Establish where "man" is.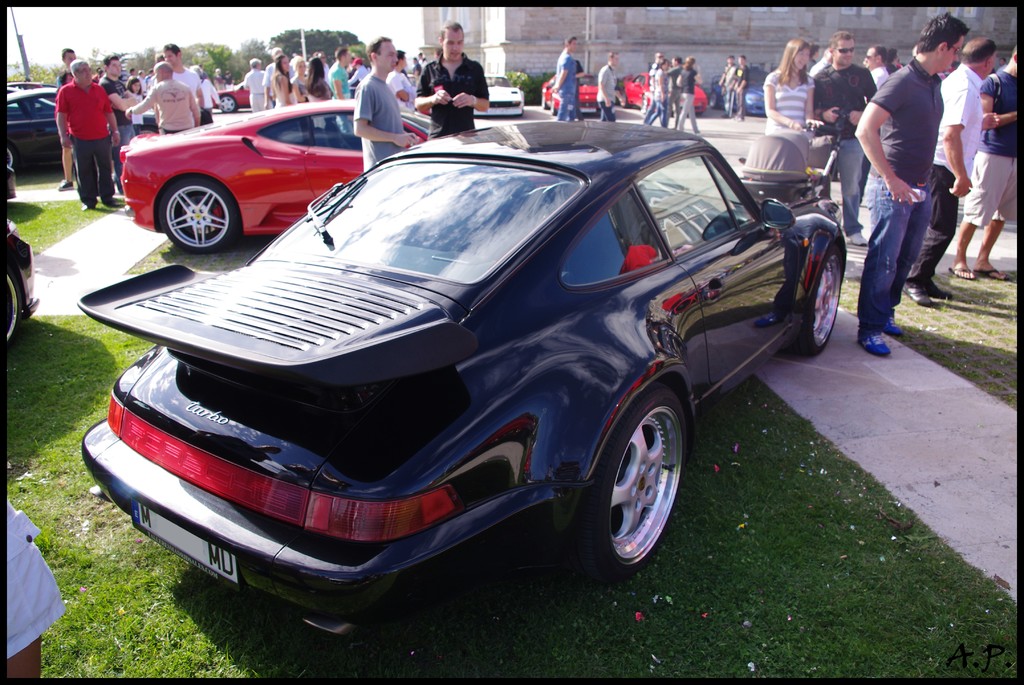
Established at bbox=[351, 36, 410, 177].
